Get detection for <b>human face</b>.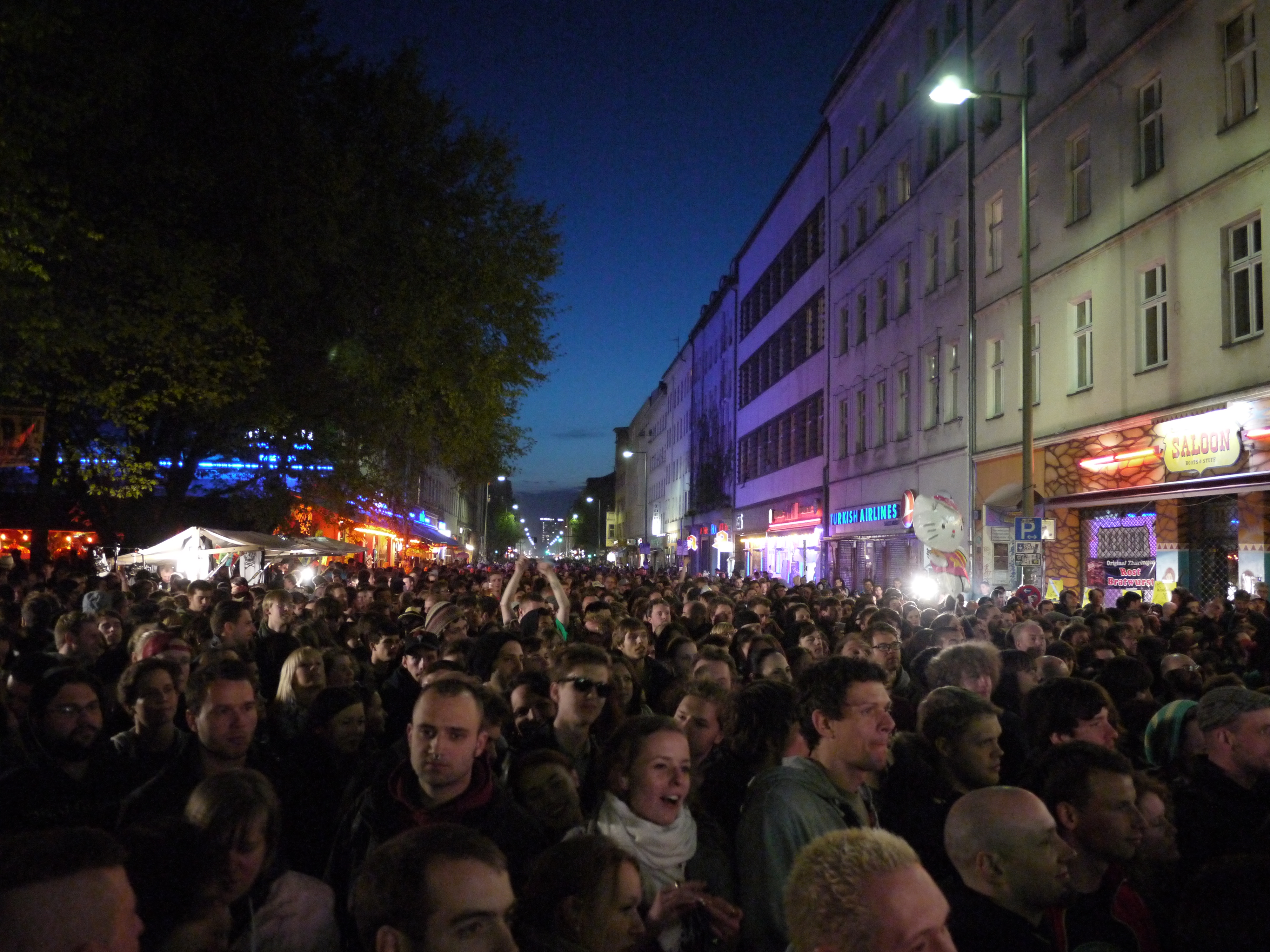
Detection: {"x1": 318, "y1": 252, "x2": 342, "y2": 289}.
